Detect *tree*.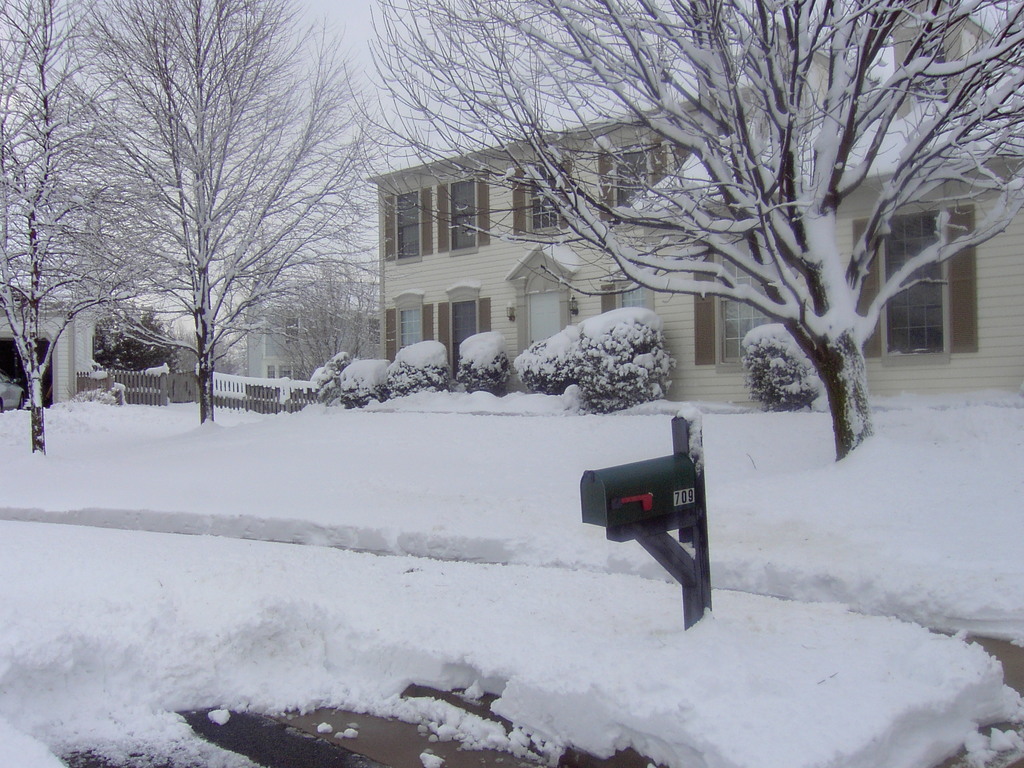
Detected at pyautogui.locateOnScreen(0, 0, 166, 447).
